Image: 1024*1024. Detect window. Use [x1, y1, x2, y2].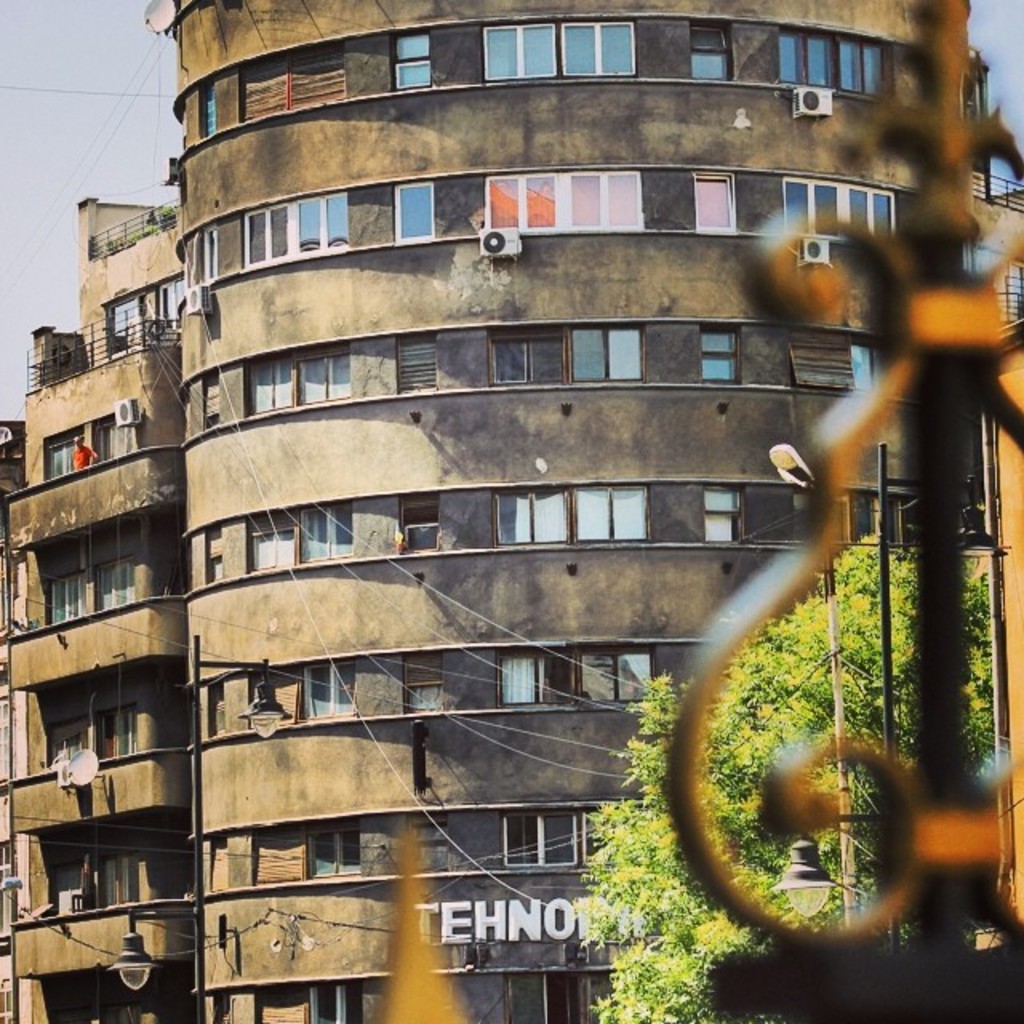
[205, 525, 221, 584].
